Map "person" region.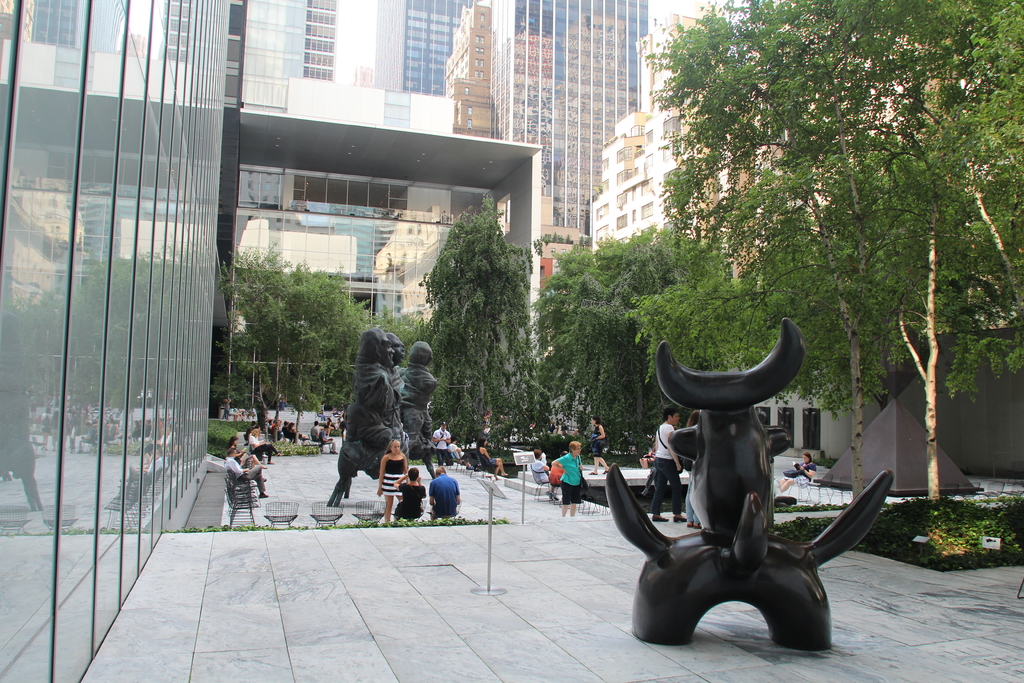
Mapped to select_region(548, 438, 584, 518).
